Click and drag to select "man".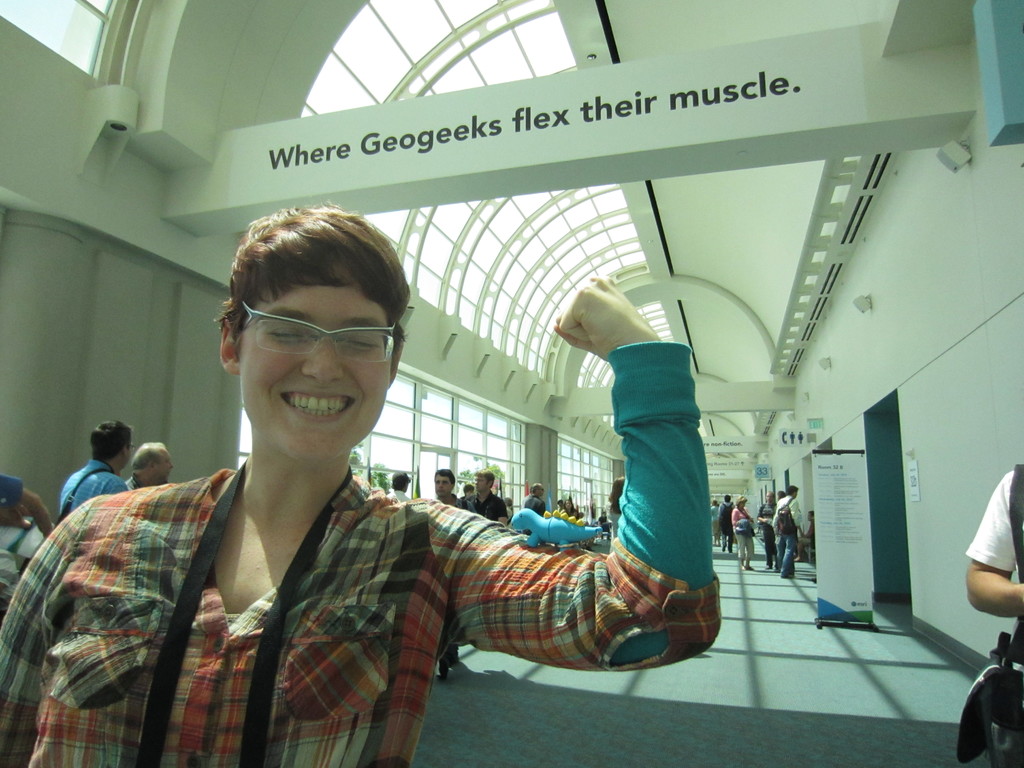
Selection: 56 414 131 515.
